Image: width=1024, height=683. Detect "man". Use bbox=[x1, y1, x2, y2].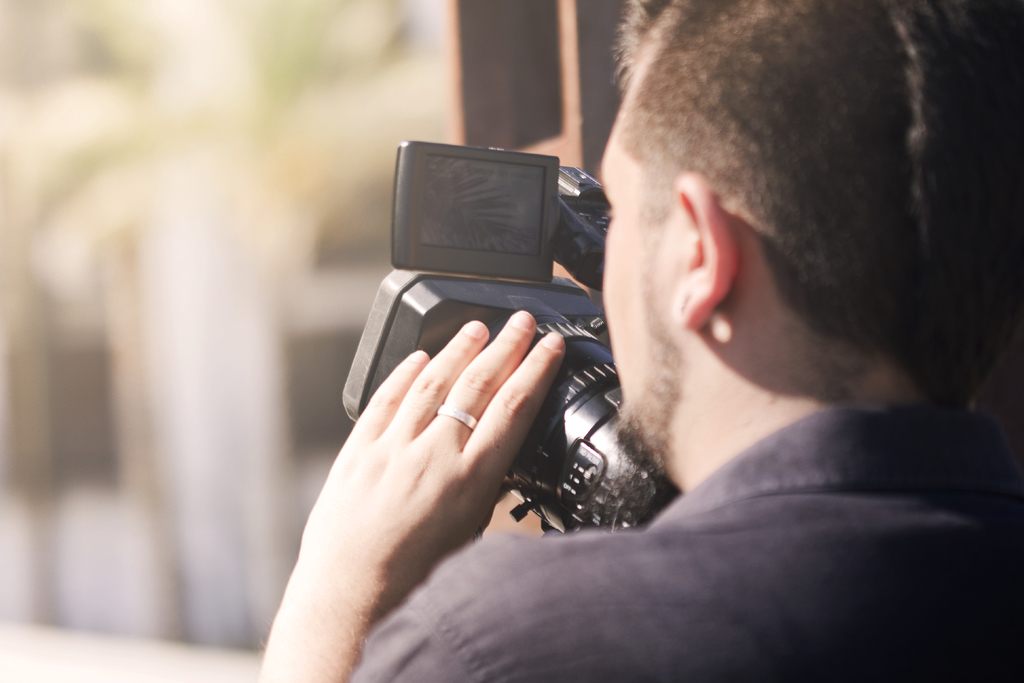
bbox=[260, 0, 1023, 682].
